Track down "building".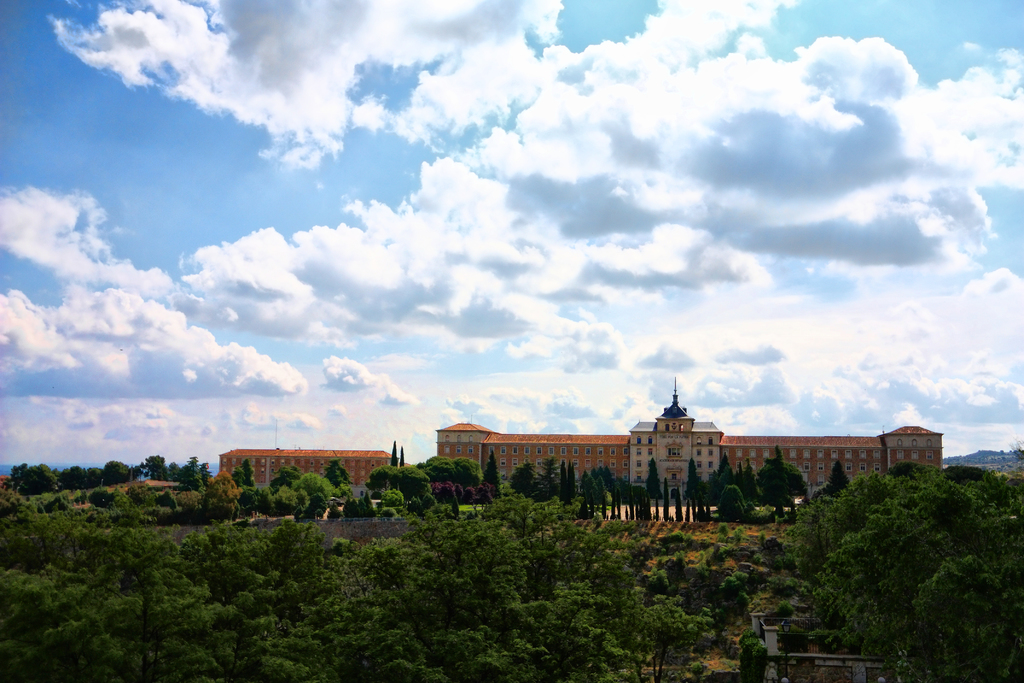
Tracked to {"left": 222, "top": 450, "right": 396, "bottom": 481}.
